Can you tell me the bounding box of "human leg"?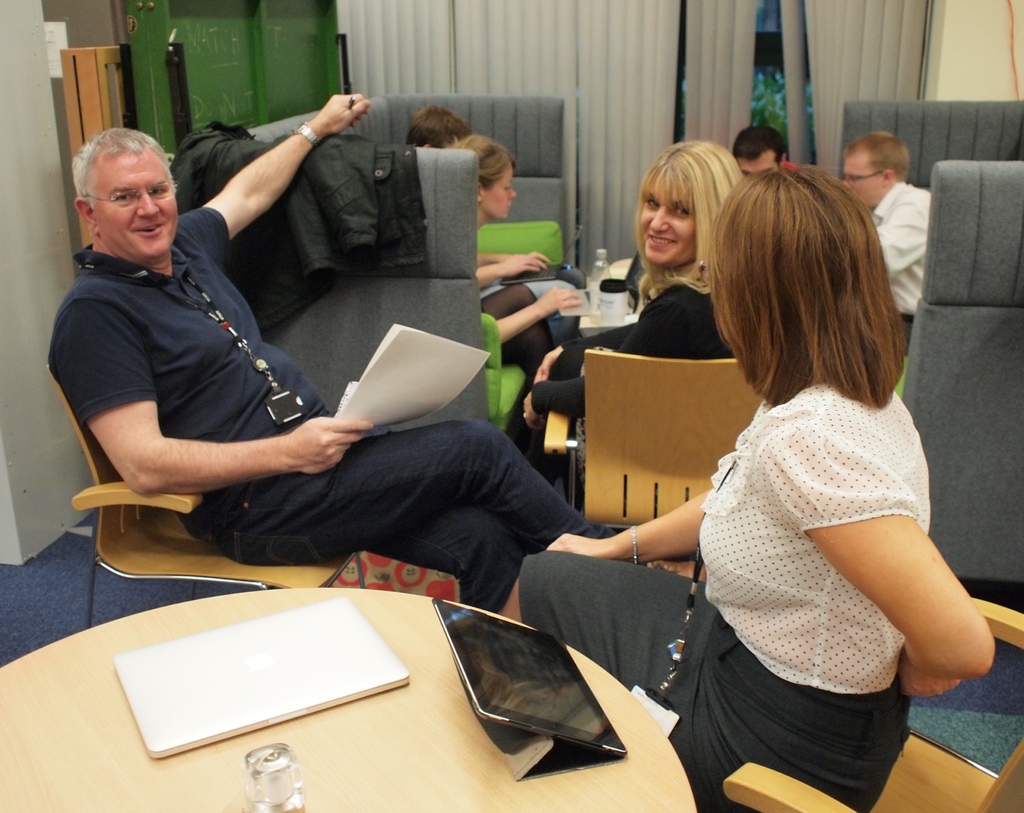
[381,507,530,610].
